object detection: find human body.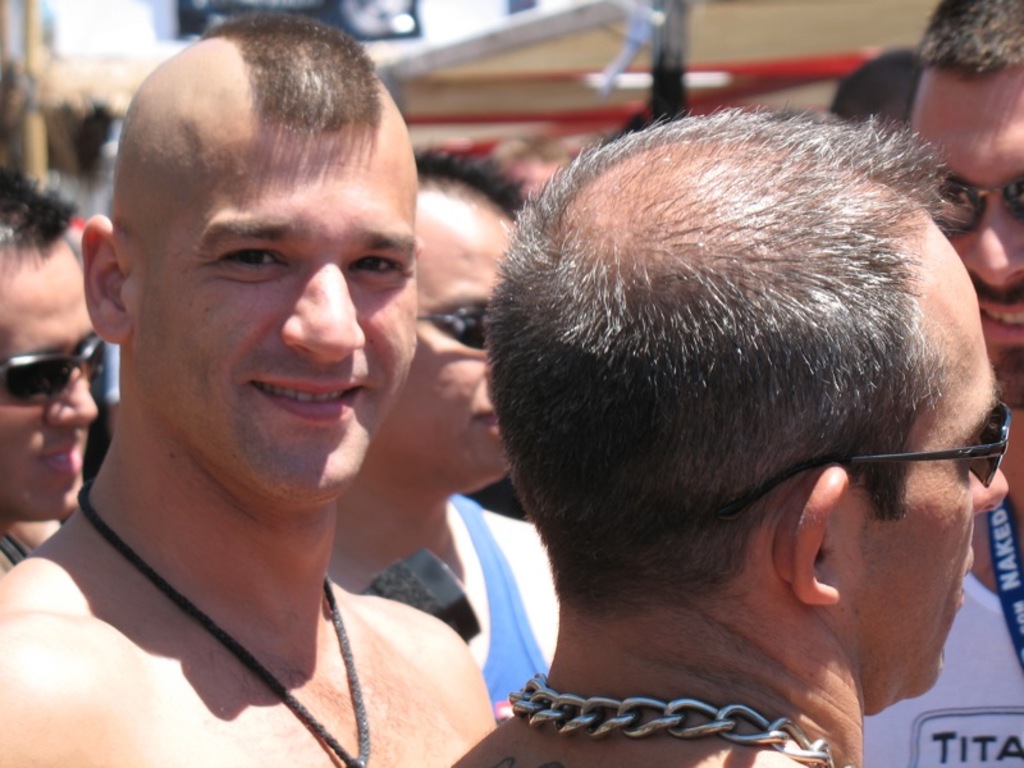
<bbox>342, 151, 558, 694</bbox>.
